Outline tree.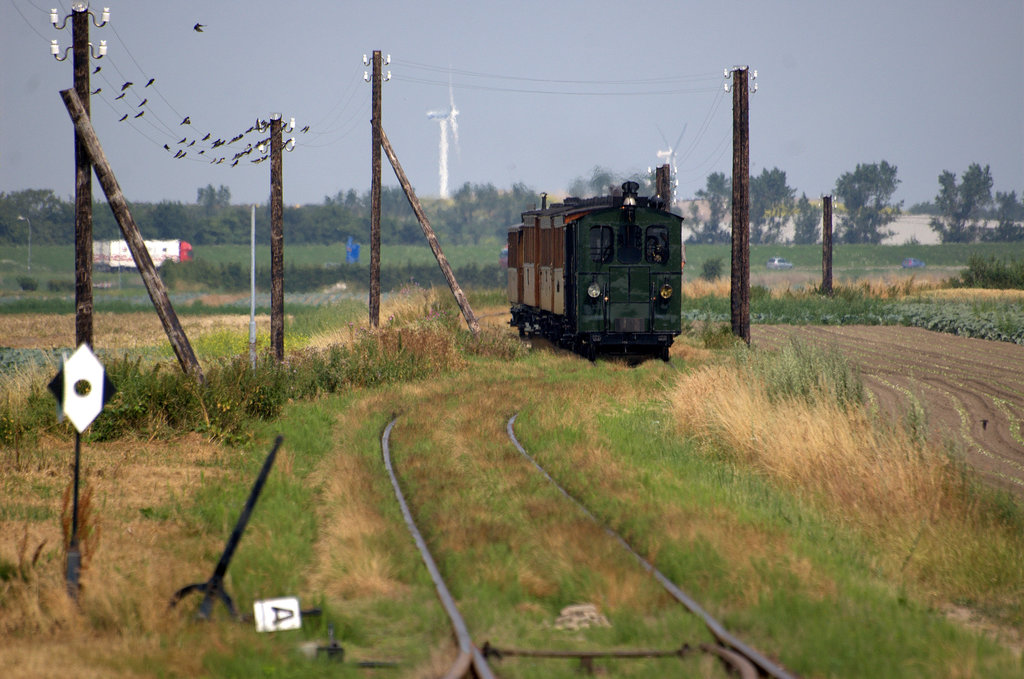
Outline: 691, 165, 814, 257.
